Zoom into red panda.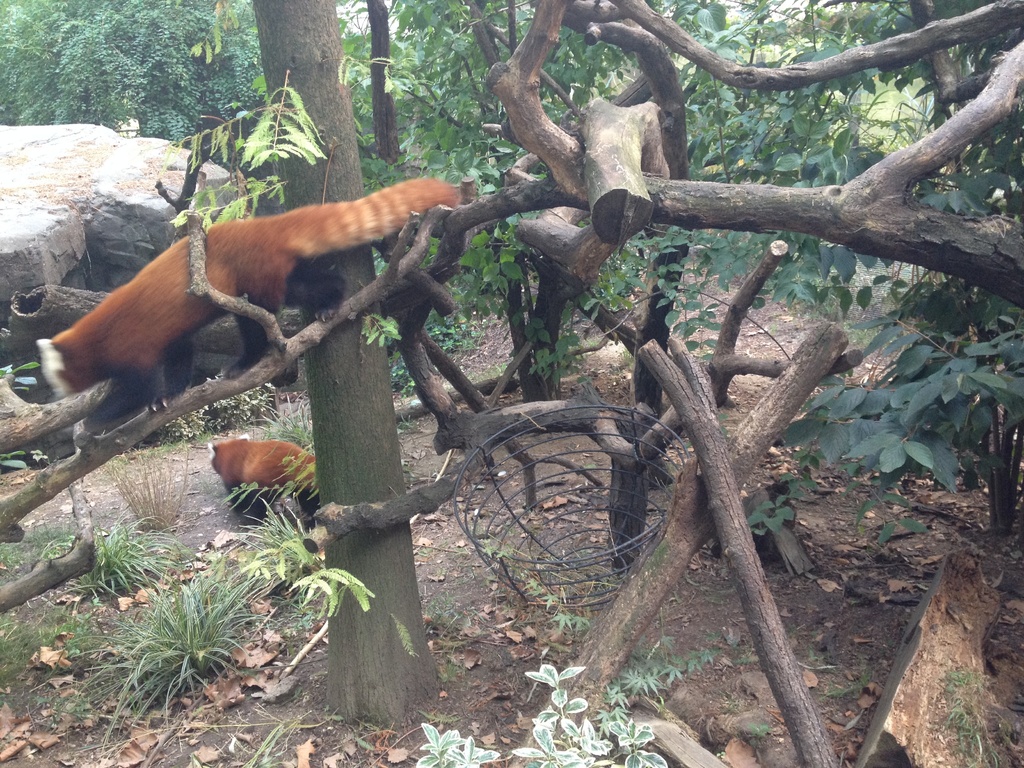
Zoom target: locate(33, 175, 468, 410).
